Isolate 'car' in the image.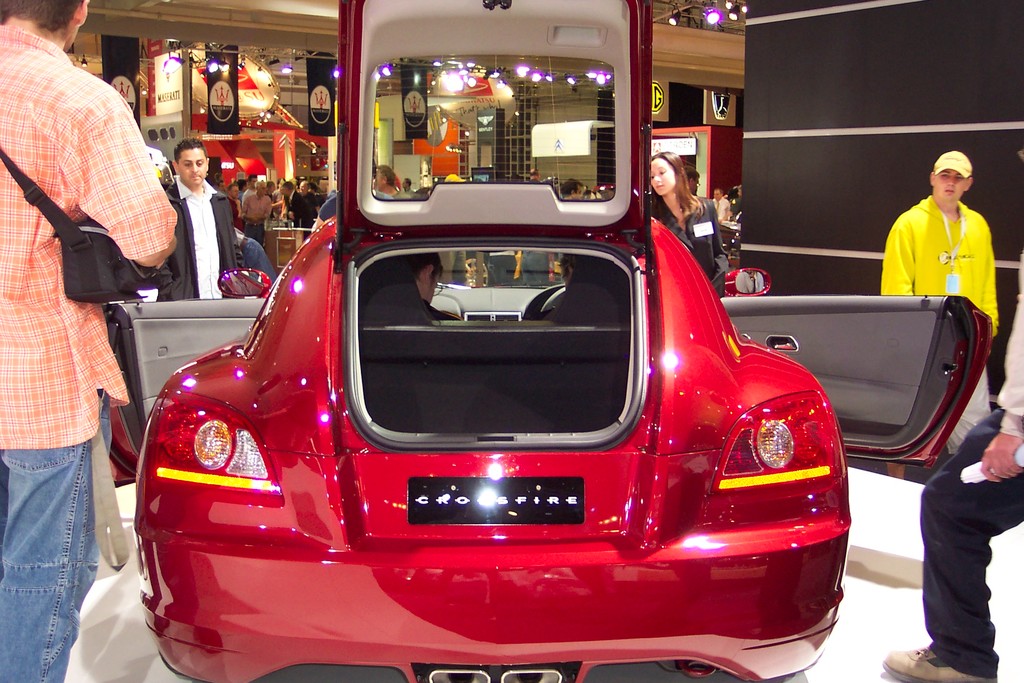
Isolated region: <box>102,0,991,682</box>.
